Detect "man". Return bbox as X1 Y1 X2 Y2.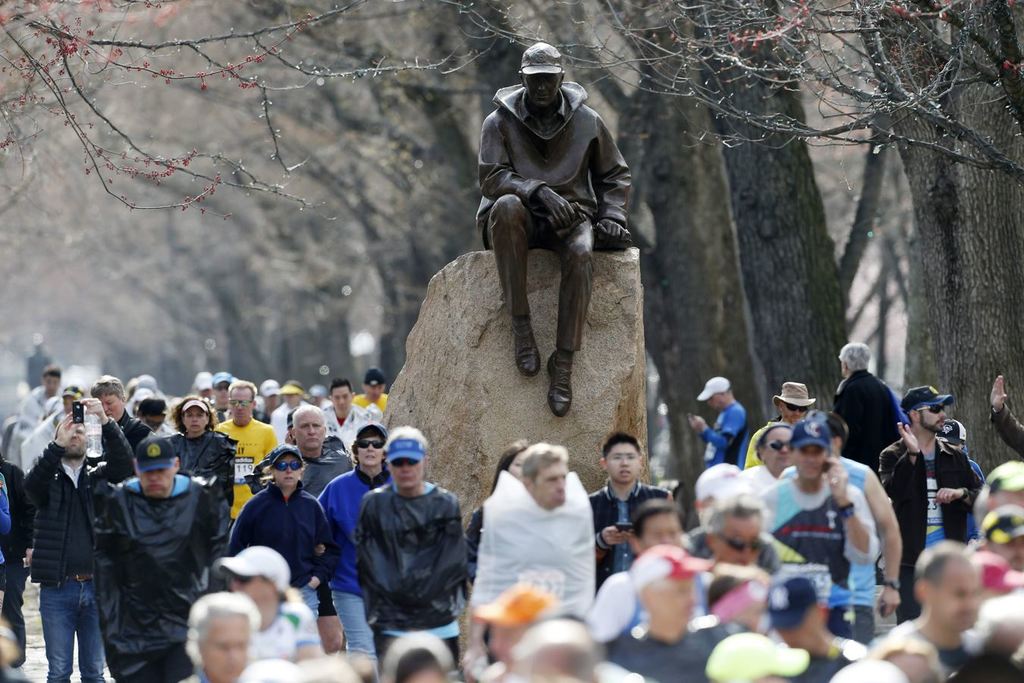
586 429 671 590.
